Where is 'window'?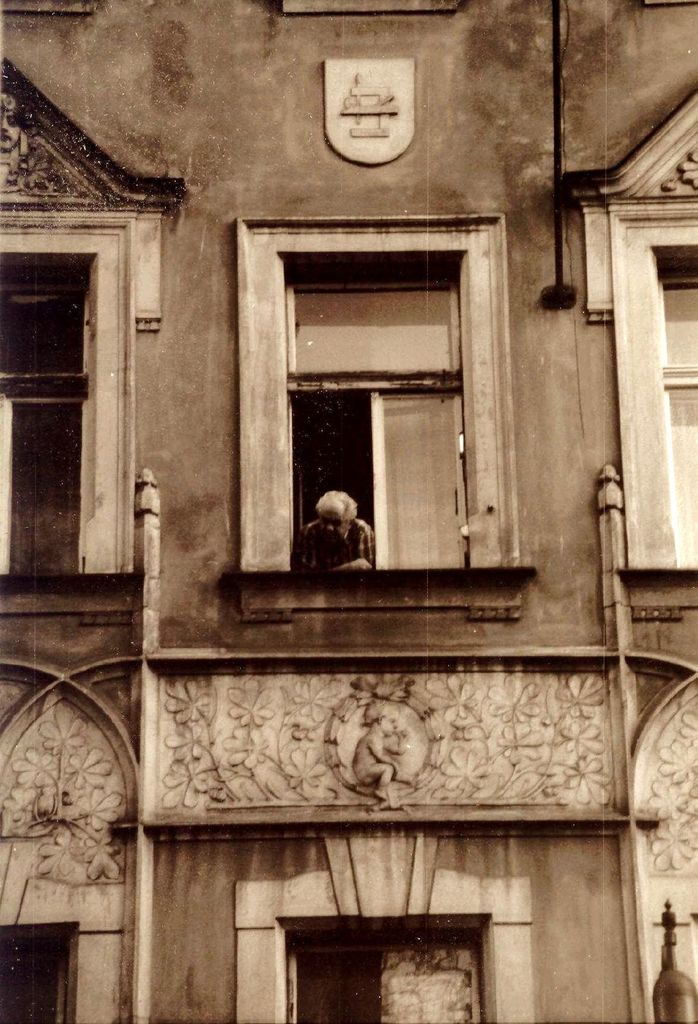
box(280, 932, 483, 1023).
